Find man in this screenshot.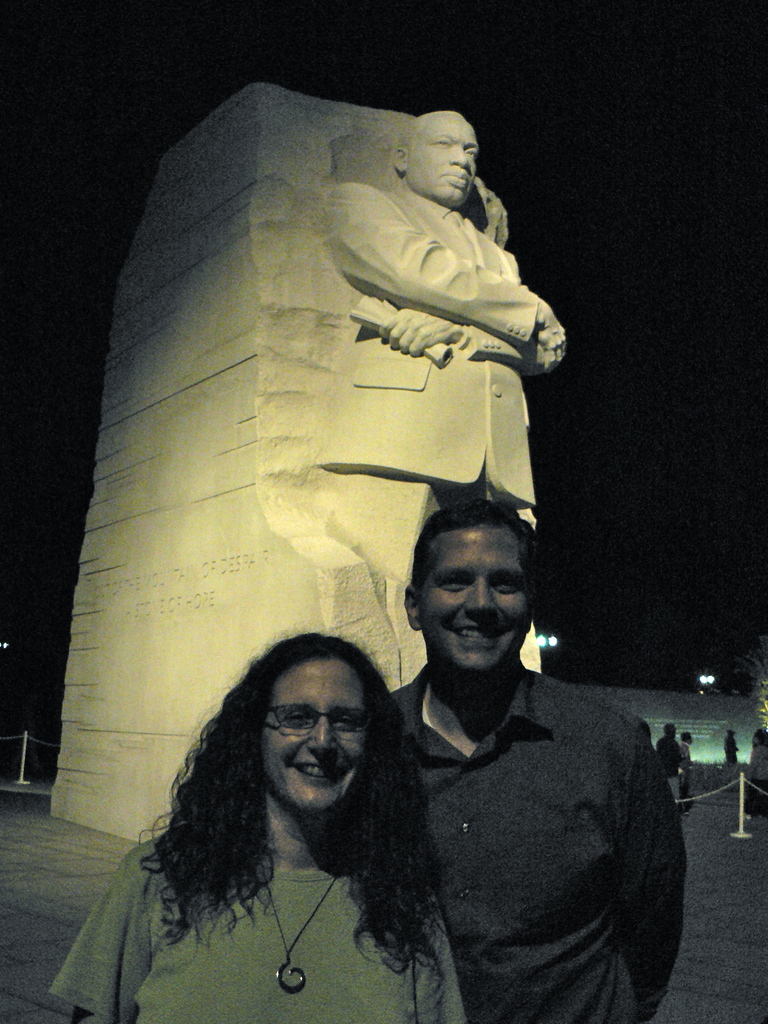
The bounding box for man is {"left": 357, "top": 487, "right": 696, "bottom": 1023}.
